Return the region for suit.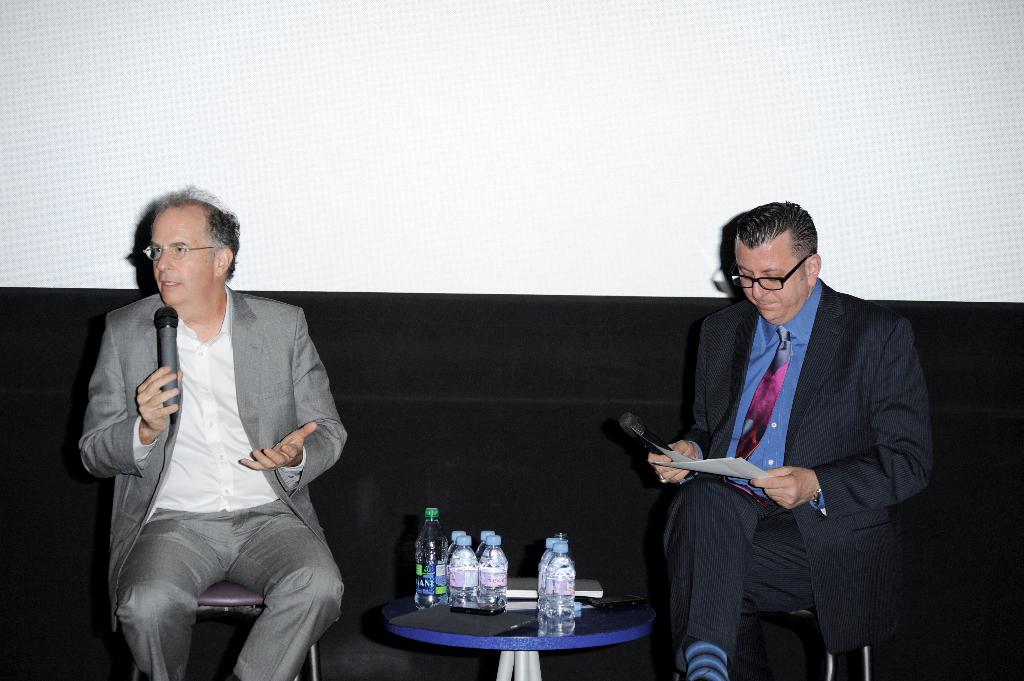
76,284,350,680.
